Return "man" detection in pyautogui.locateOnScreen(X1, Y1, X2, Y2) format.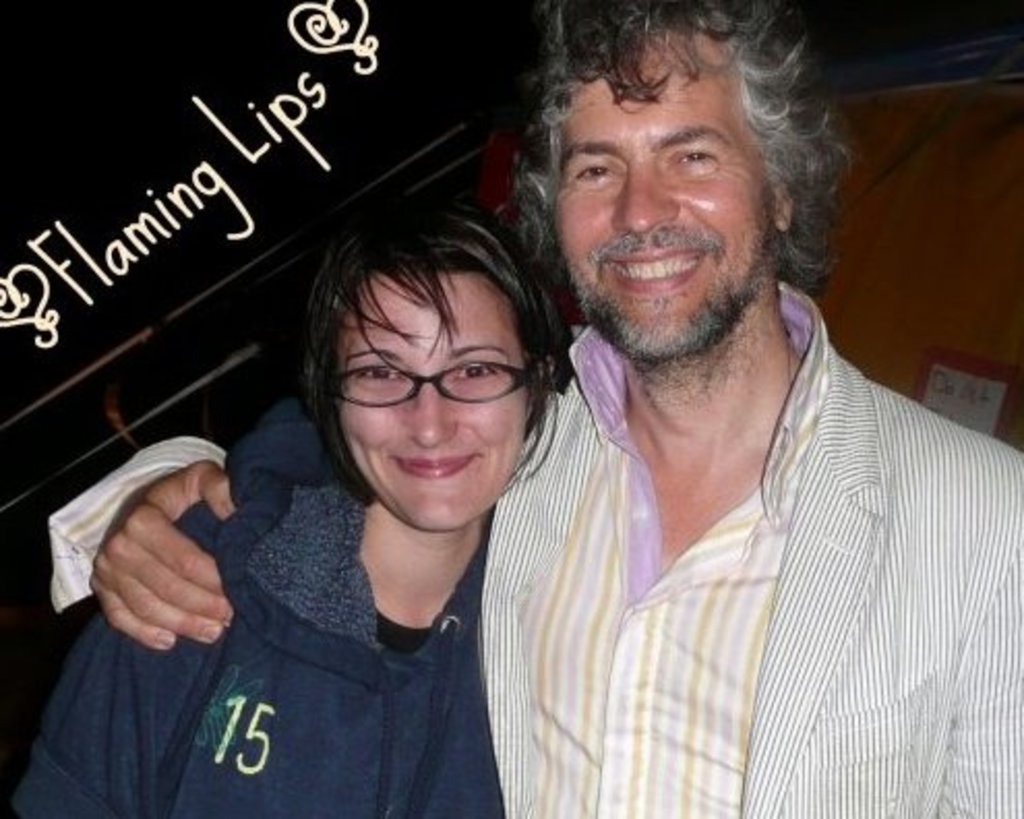
pyautogui.locateOnScreen(48, 0, 1022, 817).
